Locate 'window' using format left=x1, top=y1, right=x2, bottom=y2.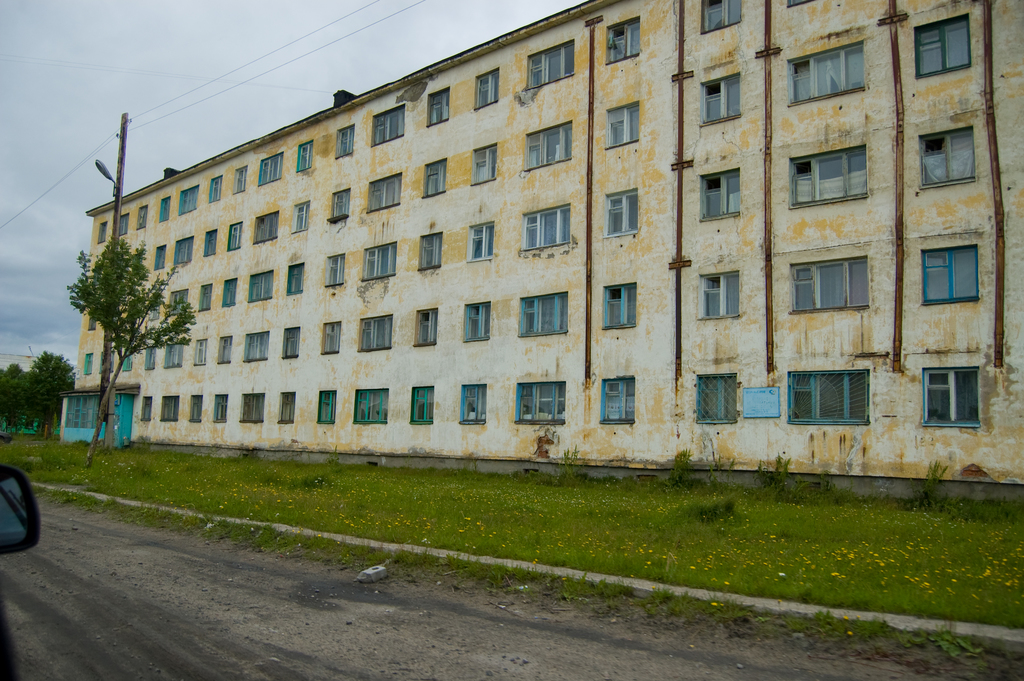
left=284, top=263, right=301, bottom=293.
